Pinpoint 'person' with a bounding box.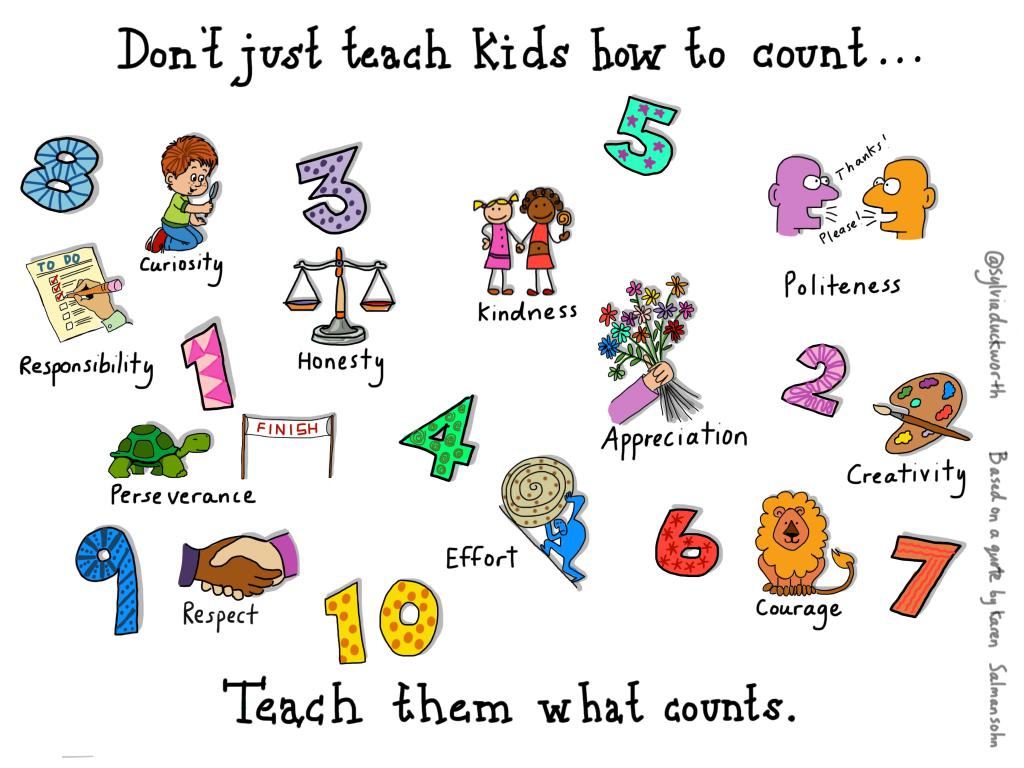
locate(468, 188, 520, 298).
